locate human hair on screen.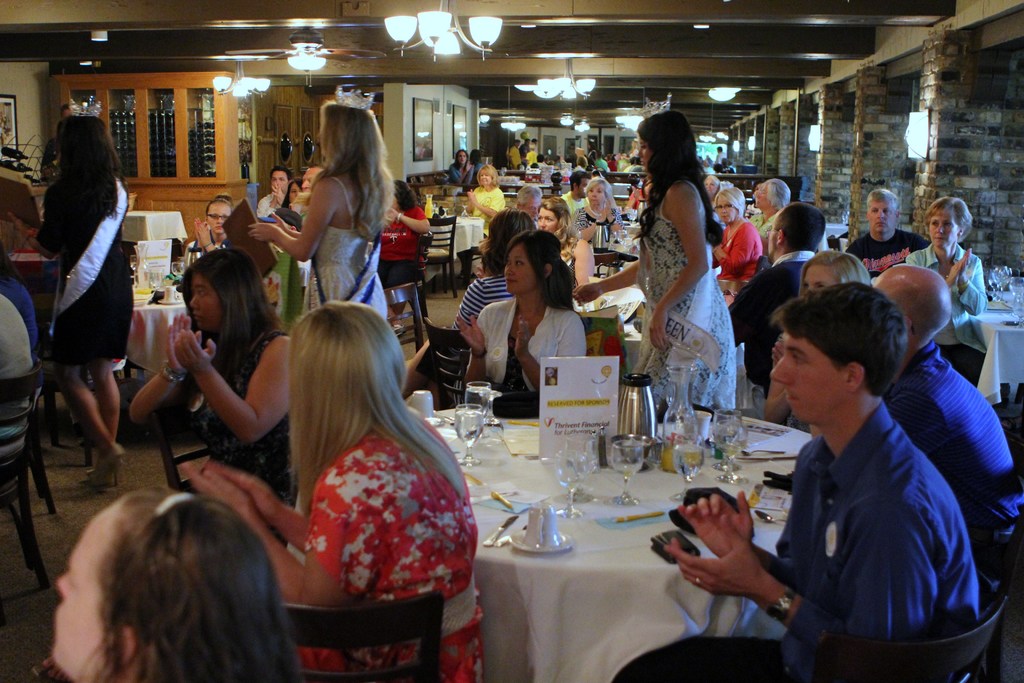
On screen at box(634, 108, 726, 247).
